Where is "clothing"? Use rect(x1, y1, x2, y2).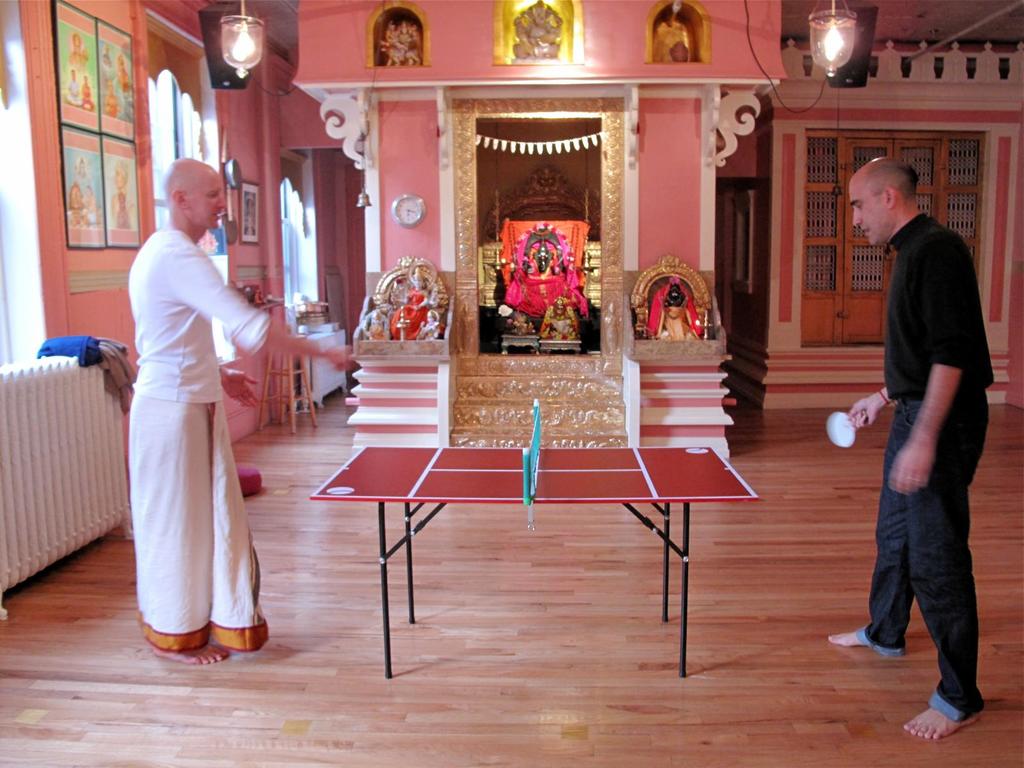
rect(861, 180, 991, 701).
